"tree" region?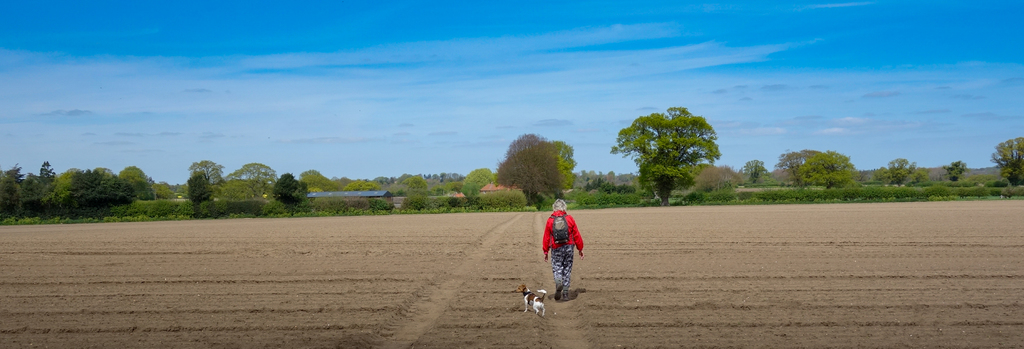
left=268, top=171, right=304, bottom=209
